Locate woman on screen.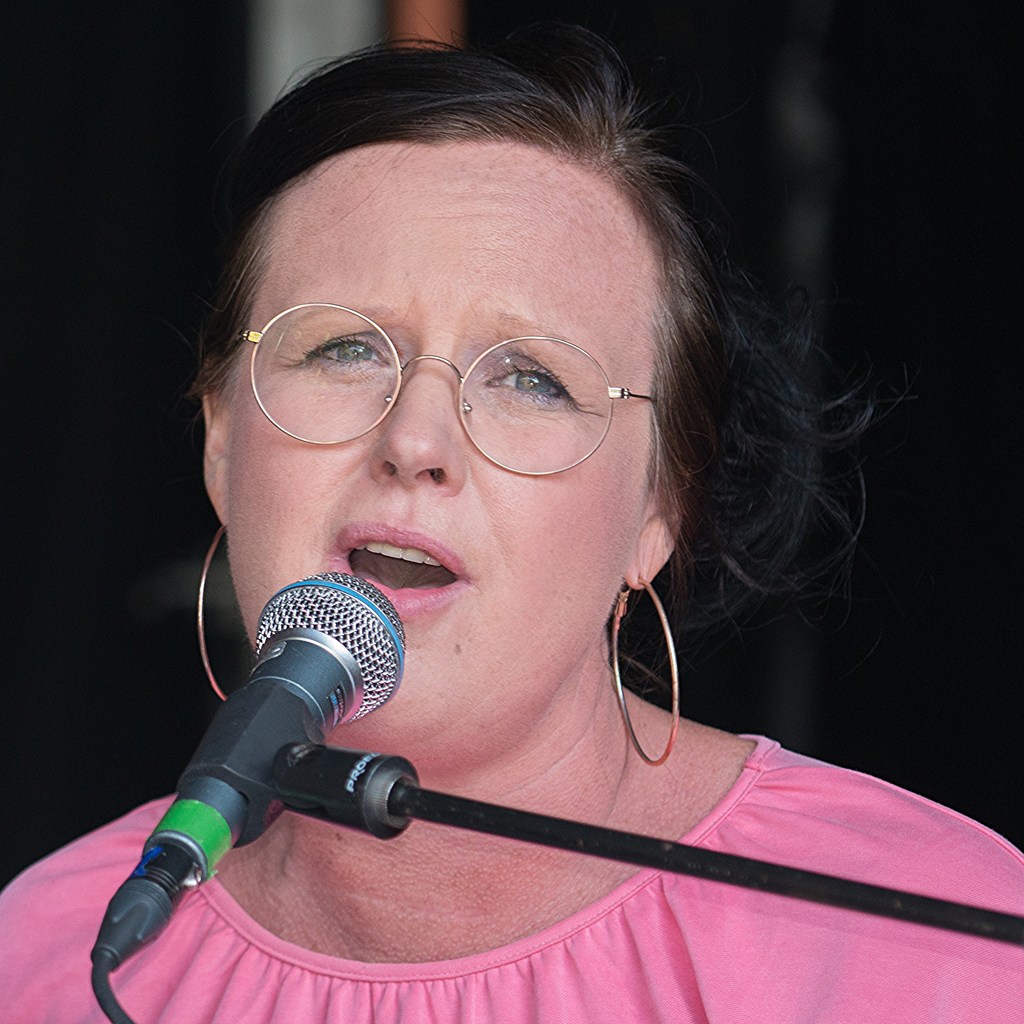
On screen at <bbox>49, 8, 966, 1023</bbox>.
